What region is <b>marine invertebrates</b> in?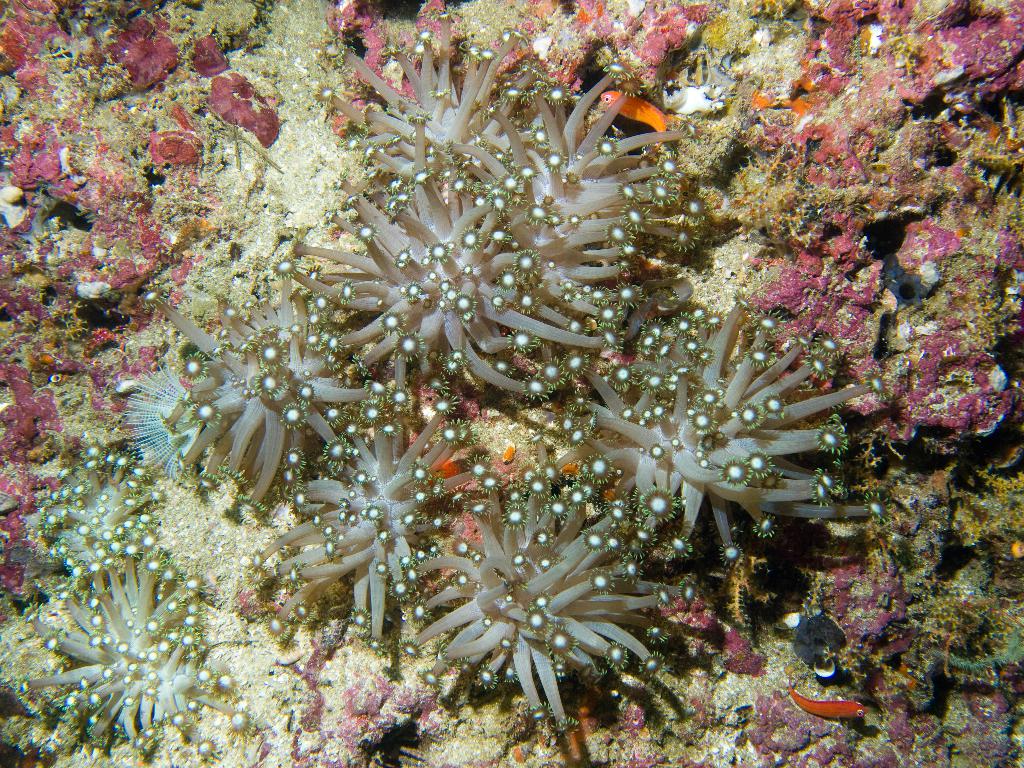
locate(273, 109, 598, 414).
